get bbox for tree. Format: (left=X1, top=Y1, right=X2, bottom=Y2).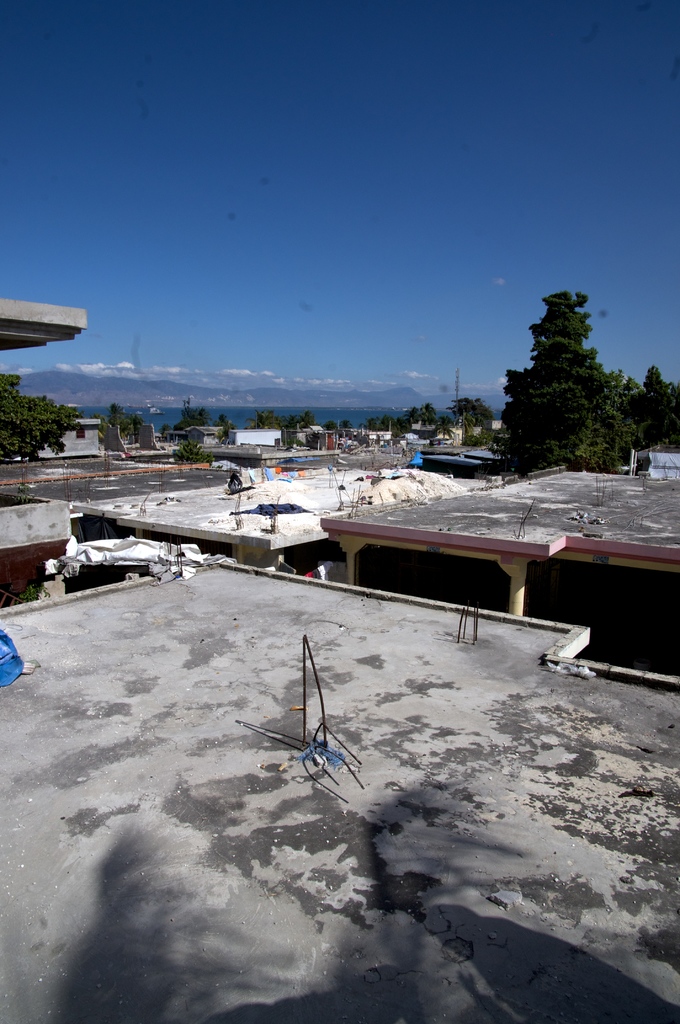
(left=498, top=282, right=679, bottom=476).
